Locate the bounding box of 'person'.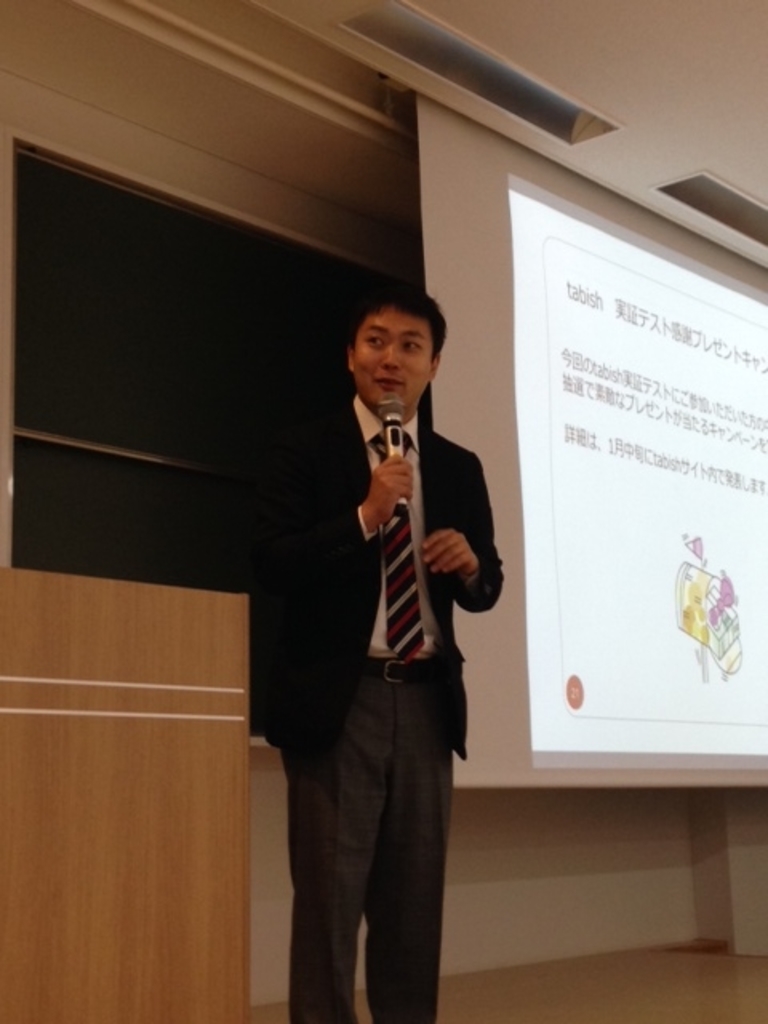
Bounding box: Rect(299, 240, 507, 1023).
